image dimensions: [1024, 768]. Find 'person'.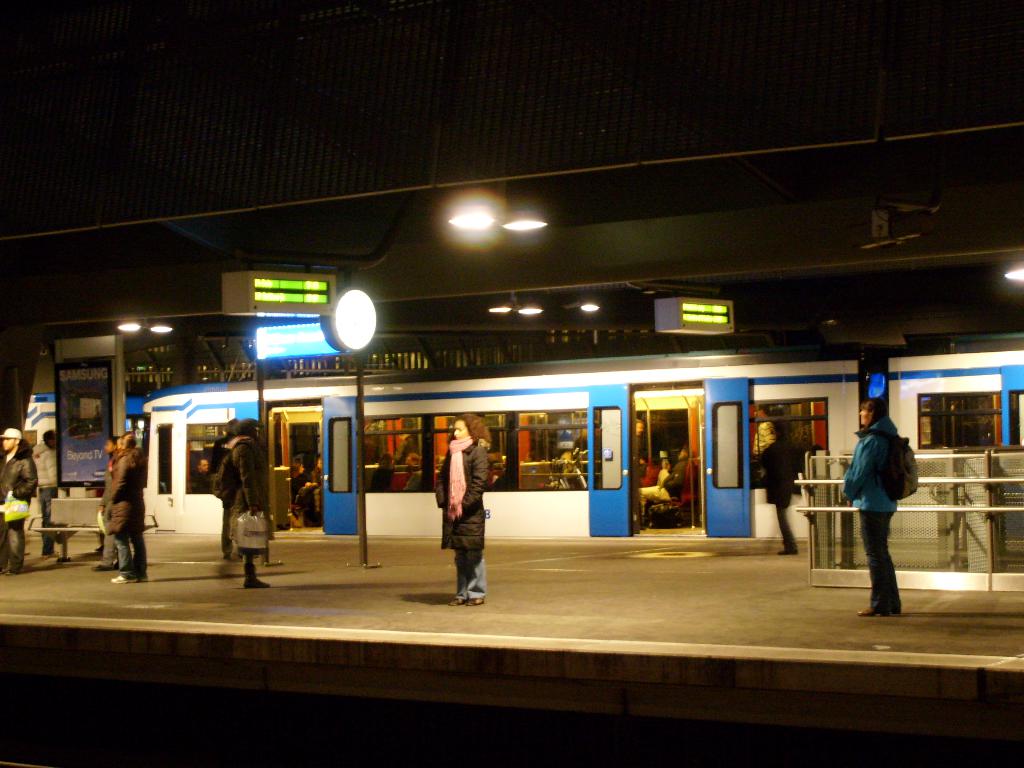
113:435:124:460.
